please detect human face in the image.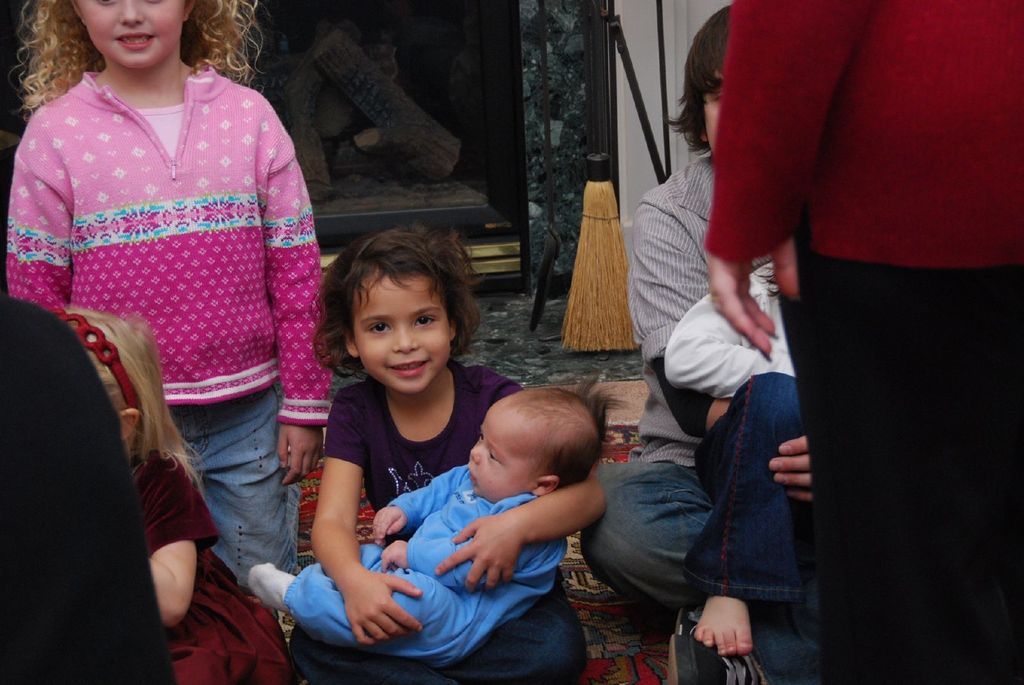
crop(76, 0, 186, 71).
